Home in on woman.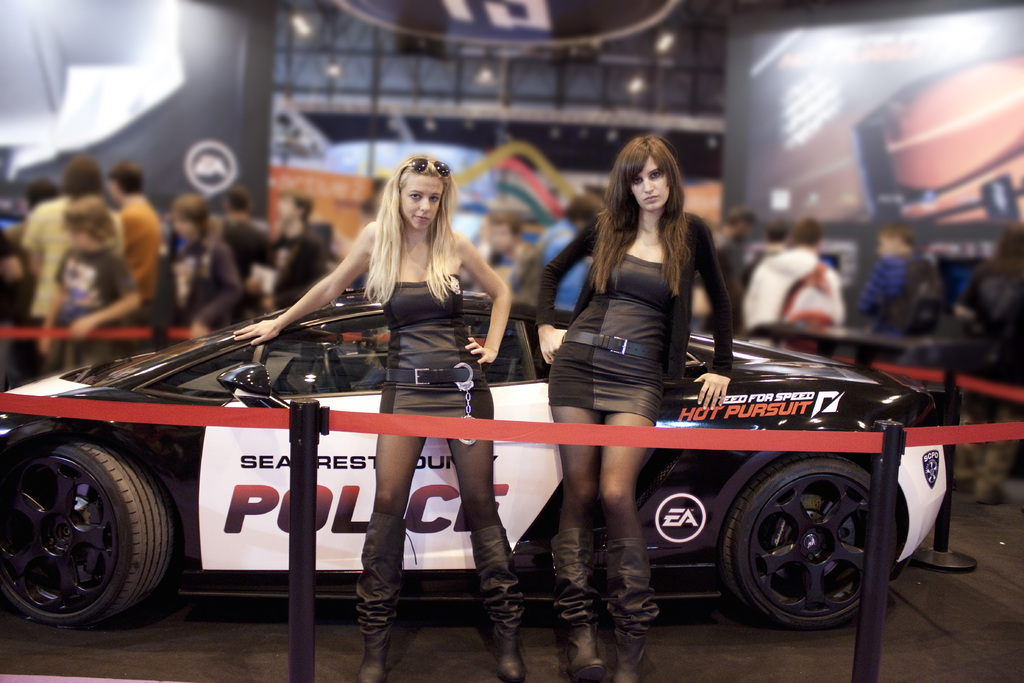
Homed in at box(146, 189, 244, 356).
